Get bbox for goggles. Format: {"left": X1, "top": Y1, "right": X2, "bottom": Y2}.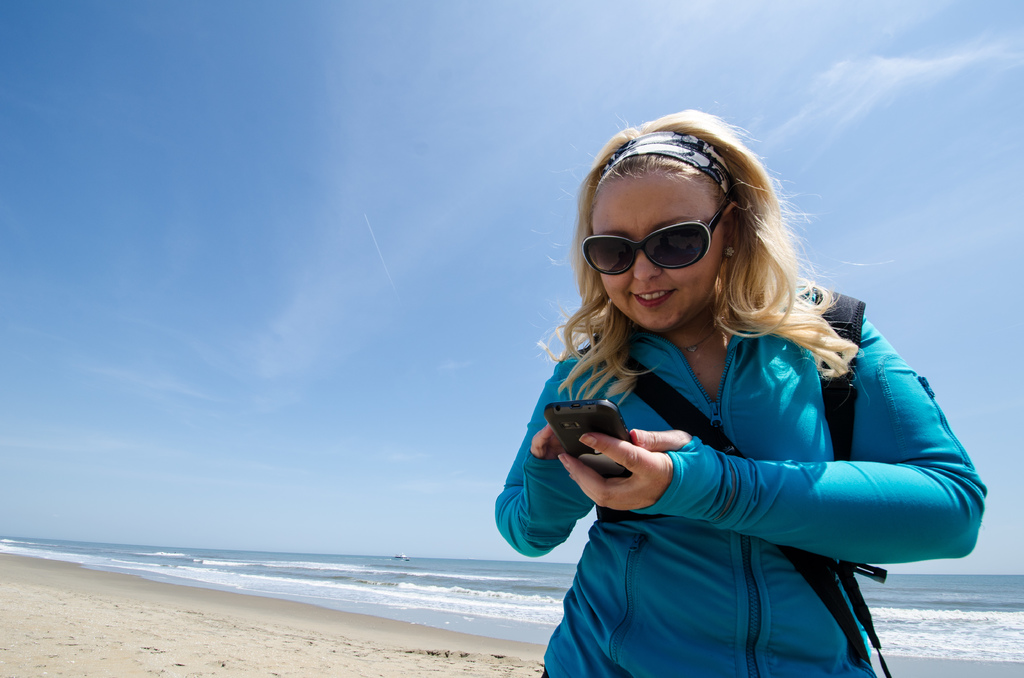
{"left": 577, "top": 202, "right": 732, "bottom": 286}.
